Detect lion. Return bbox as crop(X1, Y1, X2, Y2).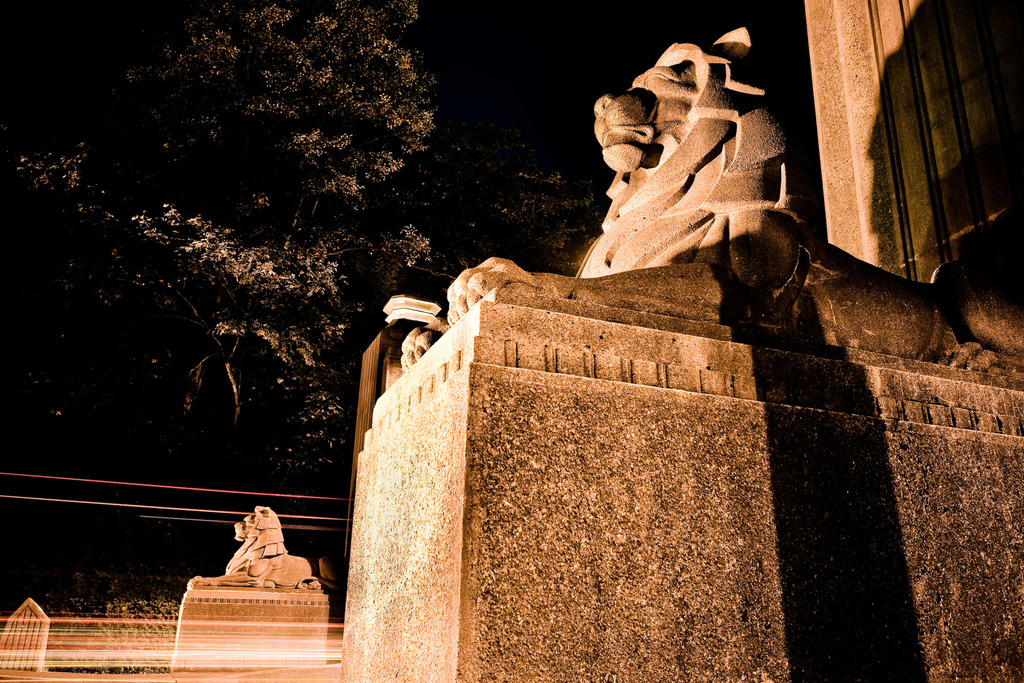
crop(397, 25, 1023, 366).
